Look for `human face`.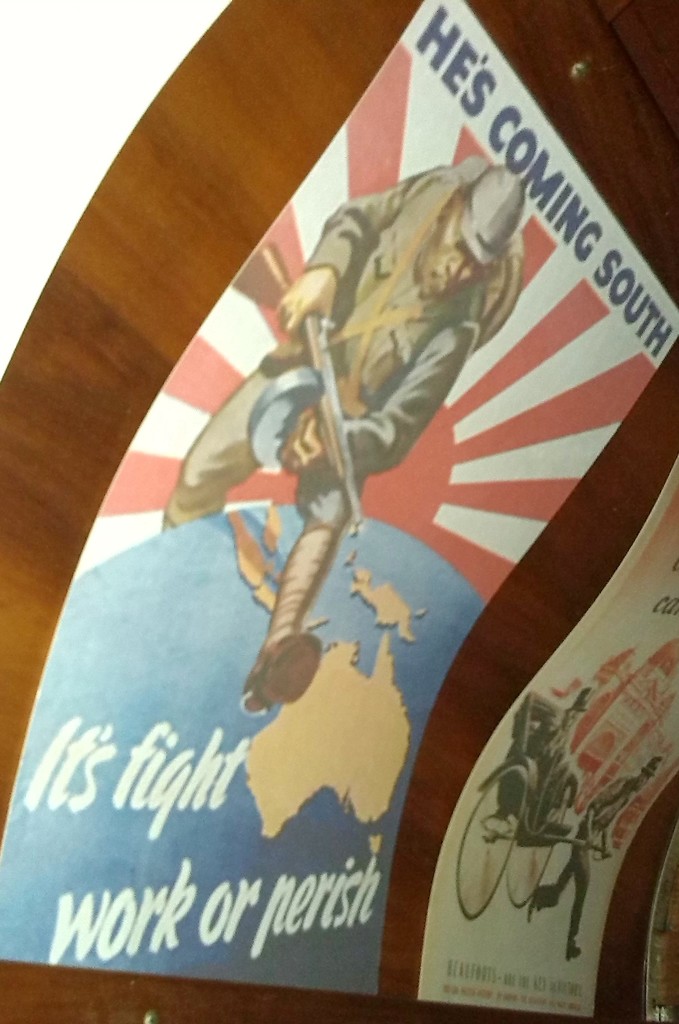
Found: 637:774:653:792.
